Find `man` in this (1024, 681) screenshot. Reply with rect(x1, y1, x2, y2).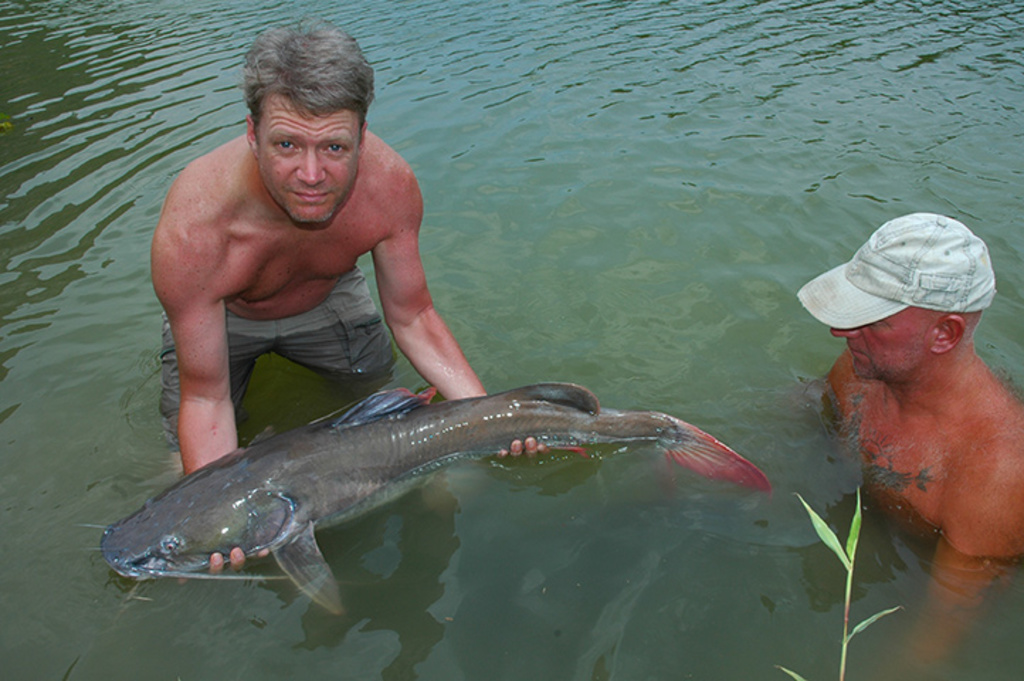
rect(797, 197, 1023, 602).
